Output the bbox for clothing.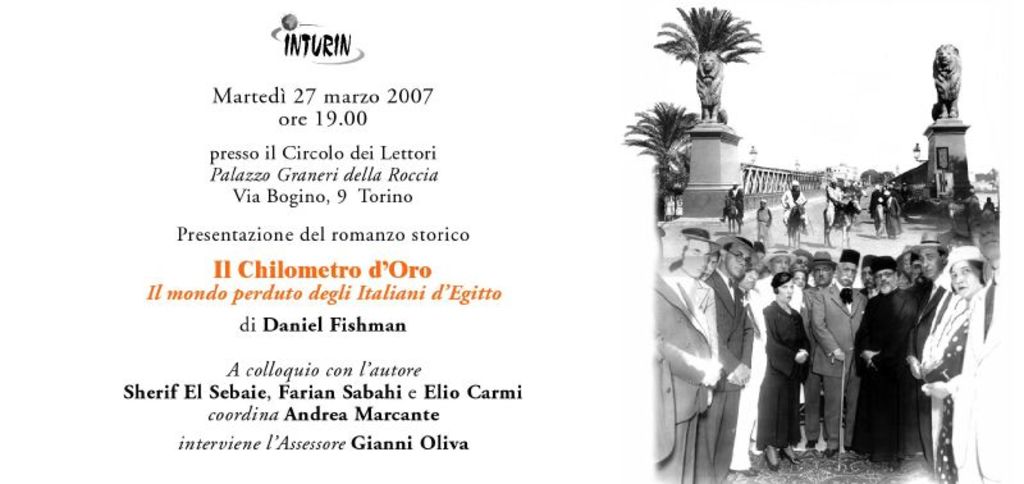
704,283,750,481.
